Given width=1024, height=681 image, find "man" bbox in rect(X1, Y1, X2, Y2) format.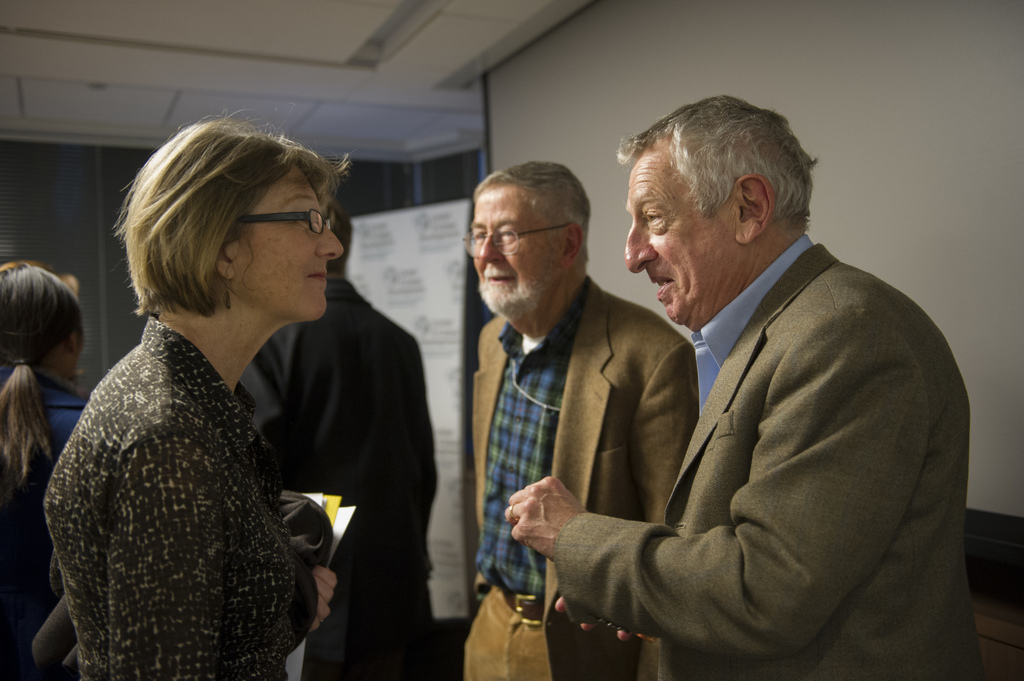
rect(220, 200, 431, 680).
